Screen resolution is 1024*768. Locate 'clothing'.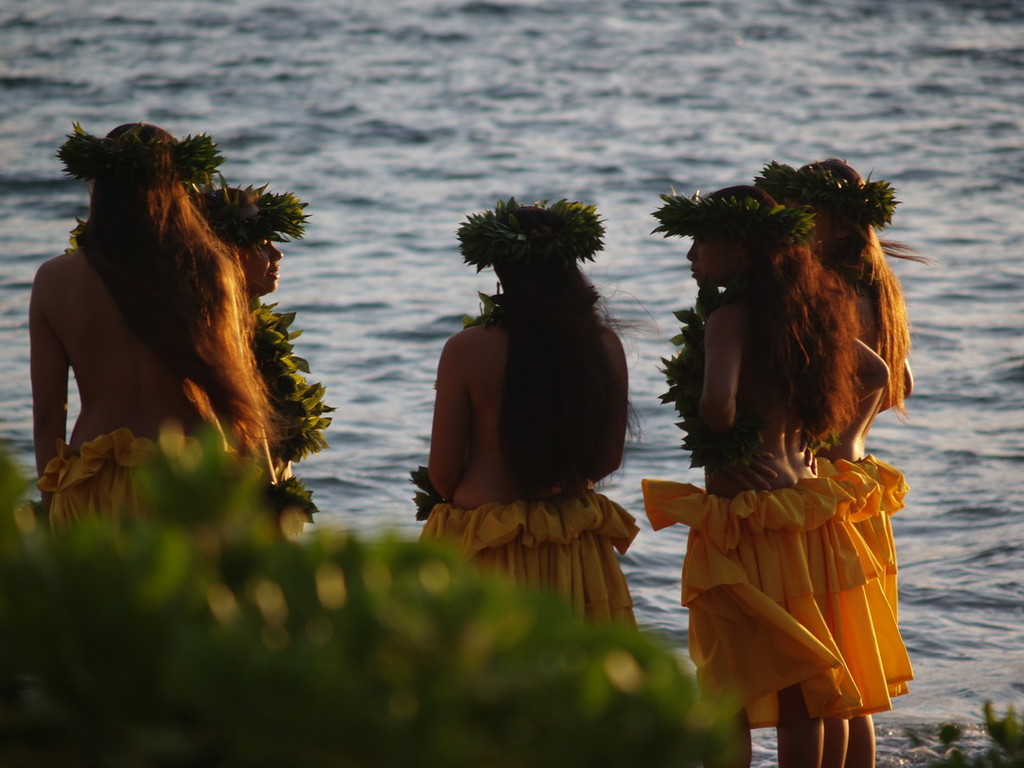
[x1=37, y1=430, x2=313, y2=539].
